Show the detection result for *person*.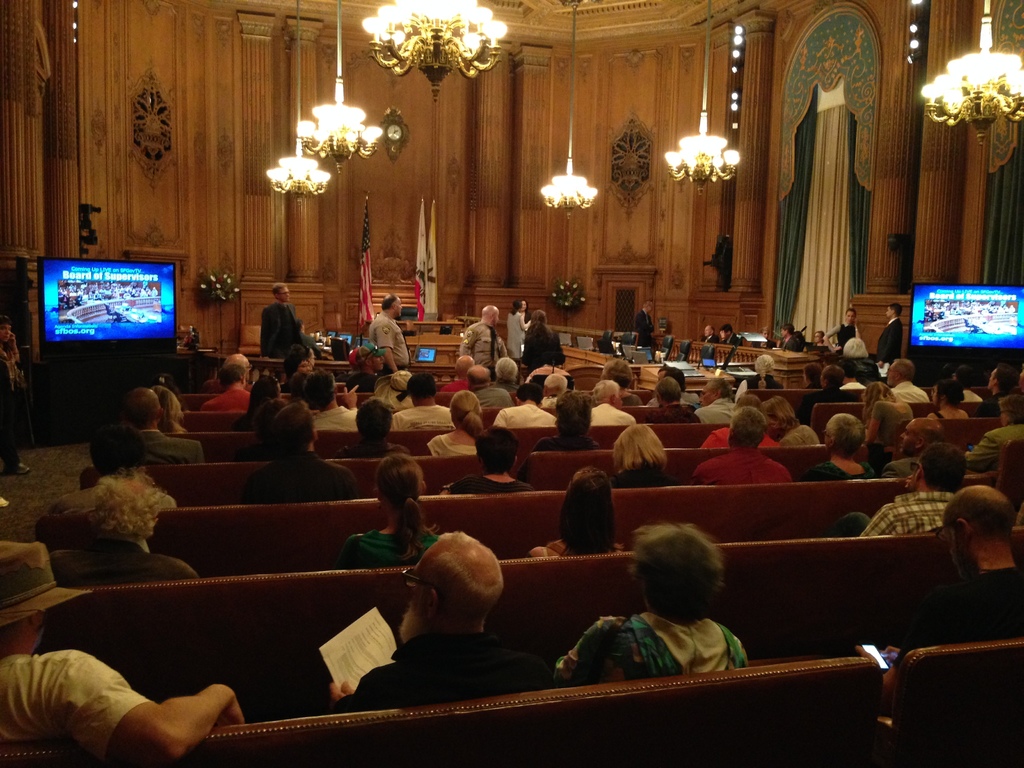
pyautogui.locateOnScreen(442, 353, 472, 392).
